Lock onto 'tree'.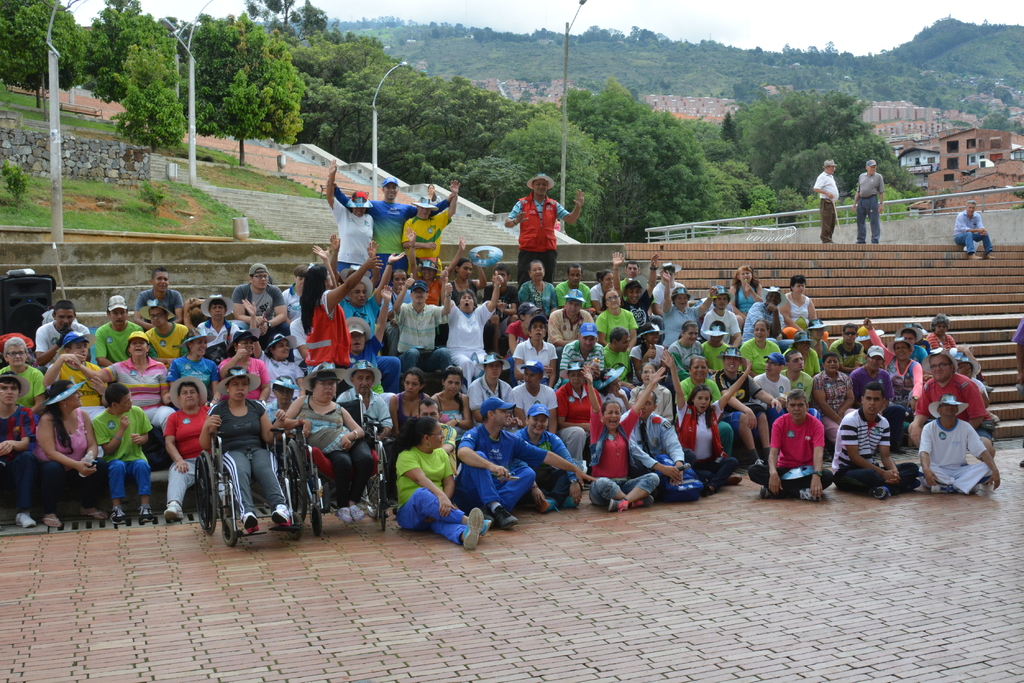
Locked: left=924, top=23, right=926, bottom=29.
